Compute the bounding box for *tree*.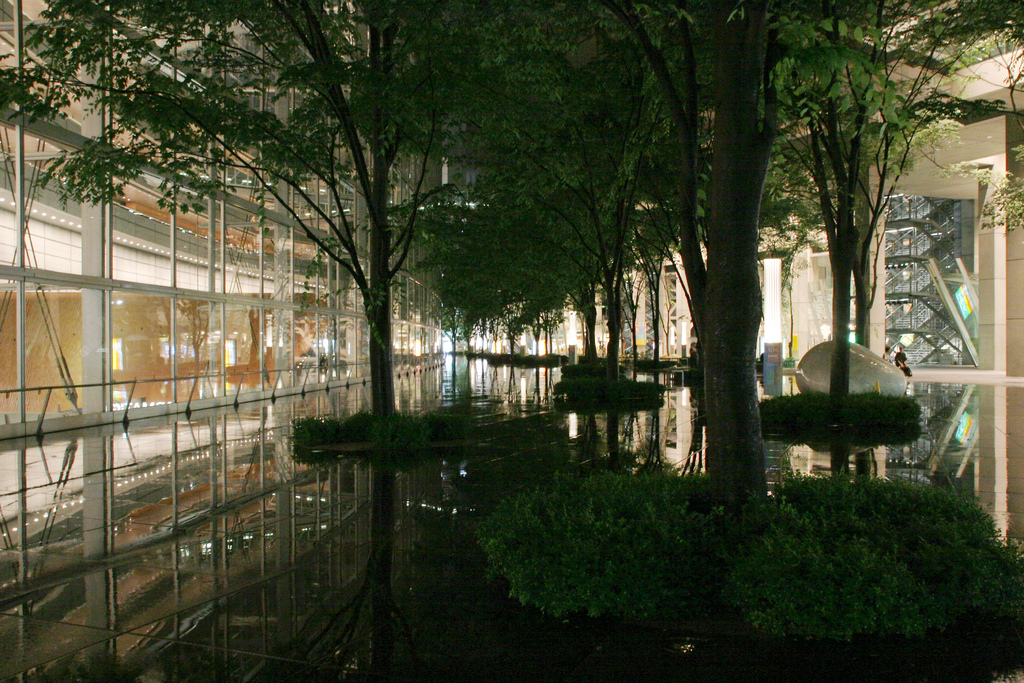
rect(0, 0, 1023, 671).
